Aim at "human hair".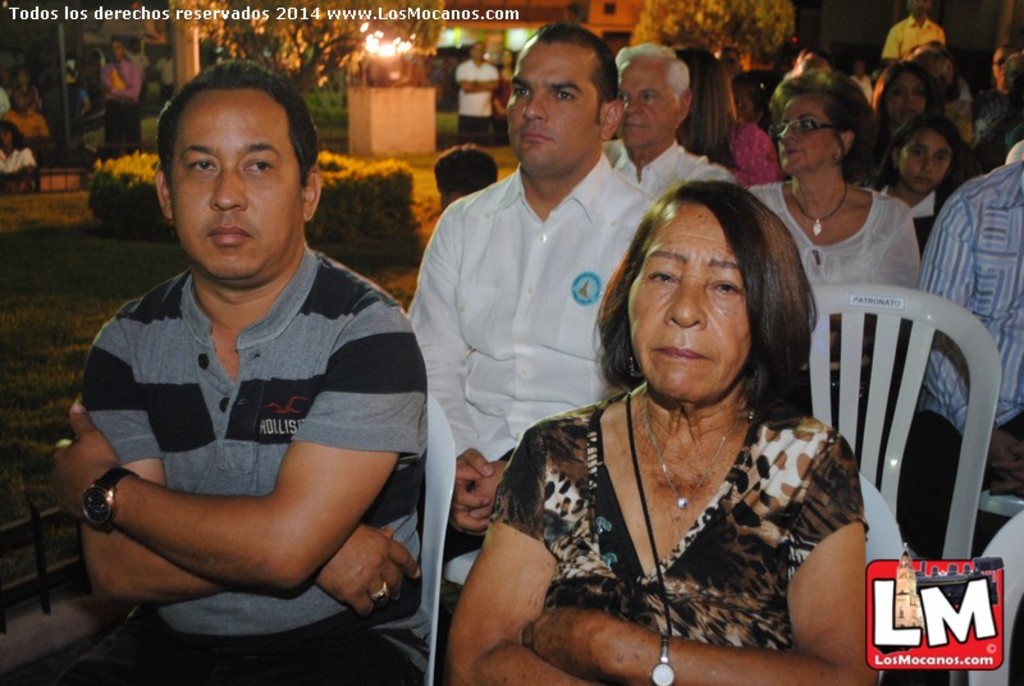
Aimed at 795,46,831,65.
